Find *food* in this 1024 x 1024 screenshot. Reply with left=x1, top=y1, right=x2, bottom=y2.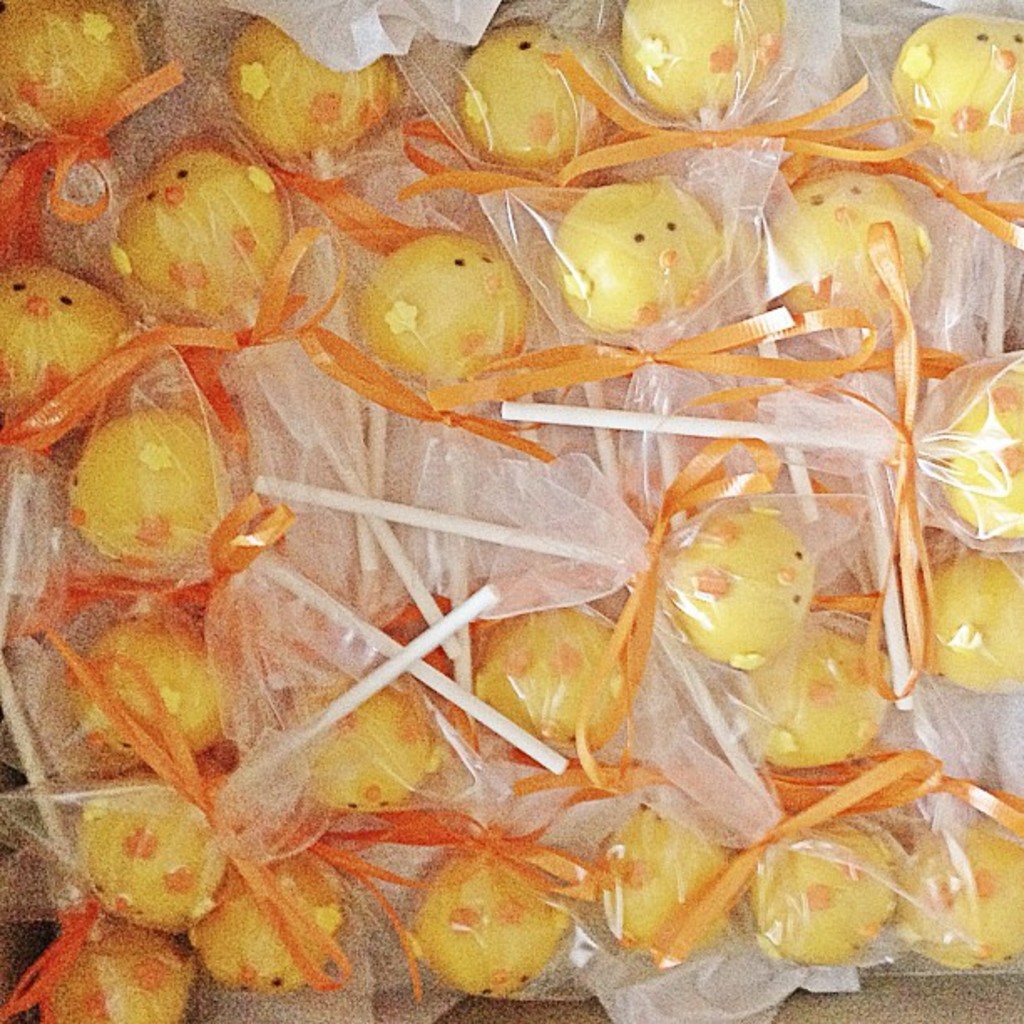
left=883, top=211, right=1022, bottom=701.
